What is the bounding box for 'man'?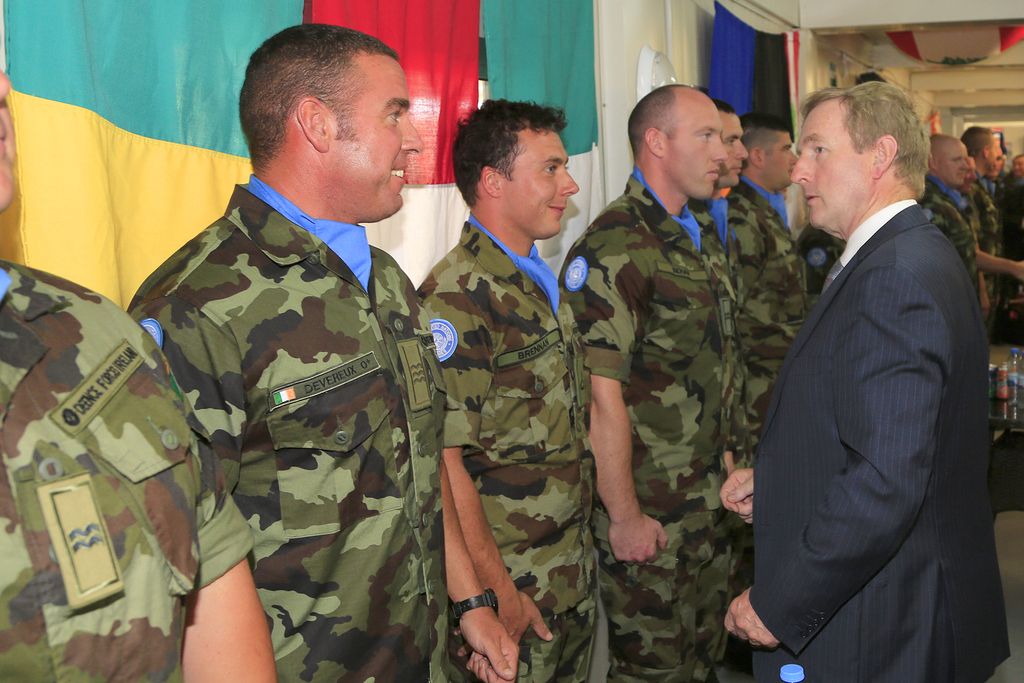
detection(126, 22, 522, 682).
